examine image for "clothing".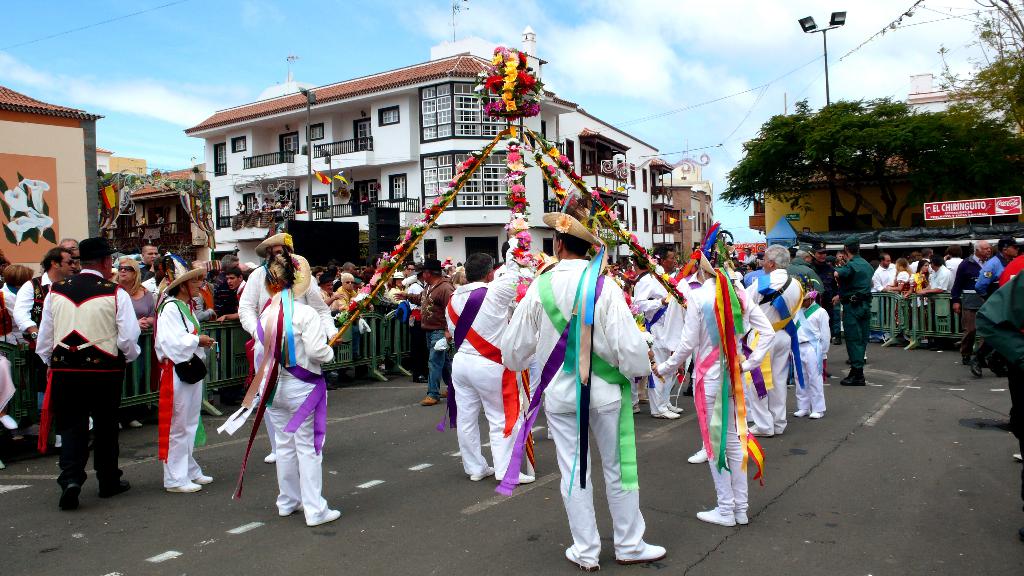
Examination result: [left=630, top=260, right=682, bottom=404].
